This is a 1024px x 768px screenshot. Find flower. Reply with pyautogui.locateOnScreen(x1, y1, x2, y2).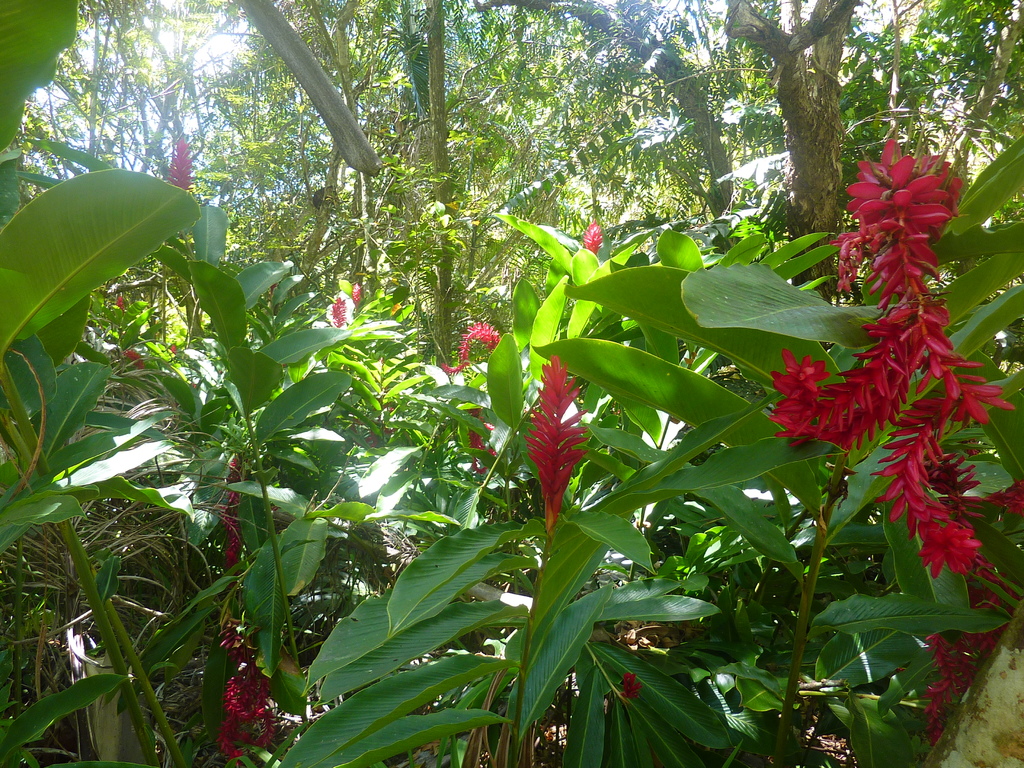
pyautogui.locateOnScreen(444, 320, 502, 371).
